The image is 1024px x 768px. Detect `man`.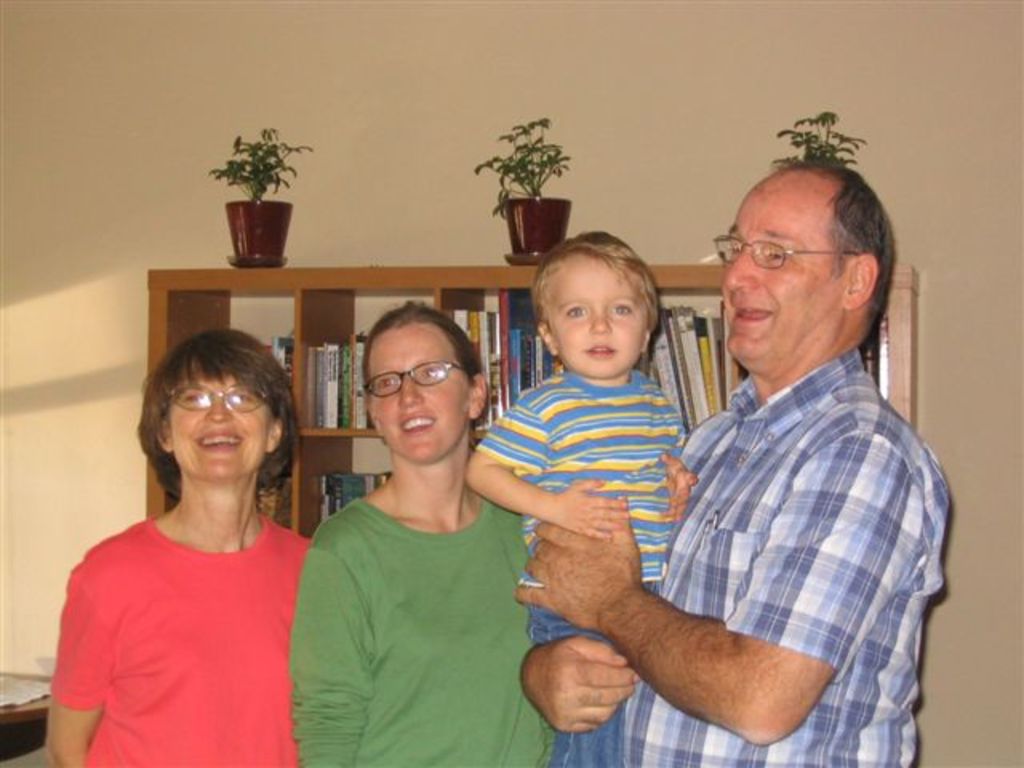
Detection: box(501, 154, 955, 766).
